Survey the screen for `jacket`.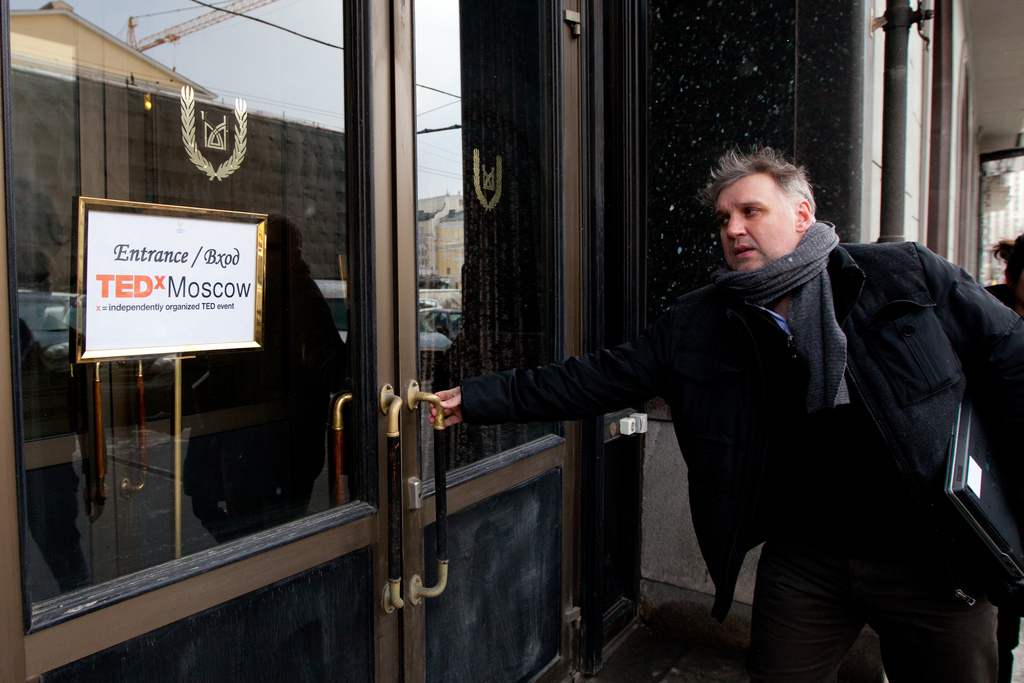
Survey found: {"x1": 464, "y1": 173, "x2": 1011, "y2": 624}.
